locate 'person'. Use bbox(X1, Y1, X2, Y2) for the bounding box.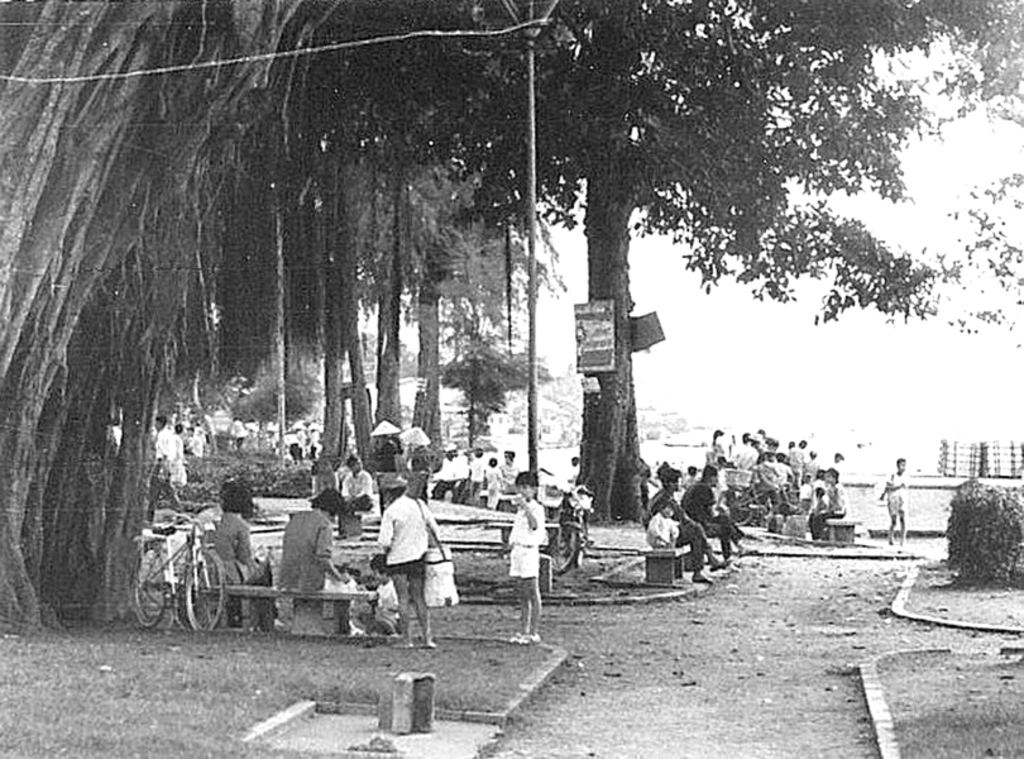
bbox(731, 435, 759, 492).
